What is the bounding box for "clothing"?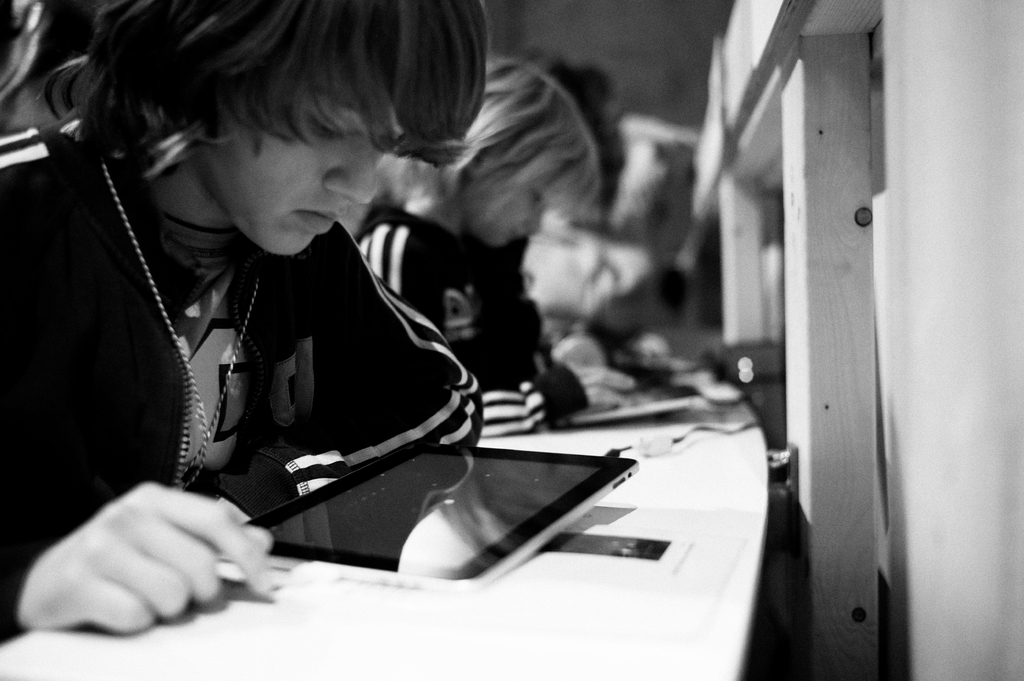
region(0, 100, 483, 617).
